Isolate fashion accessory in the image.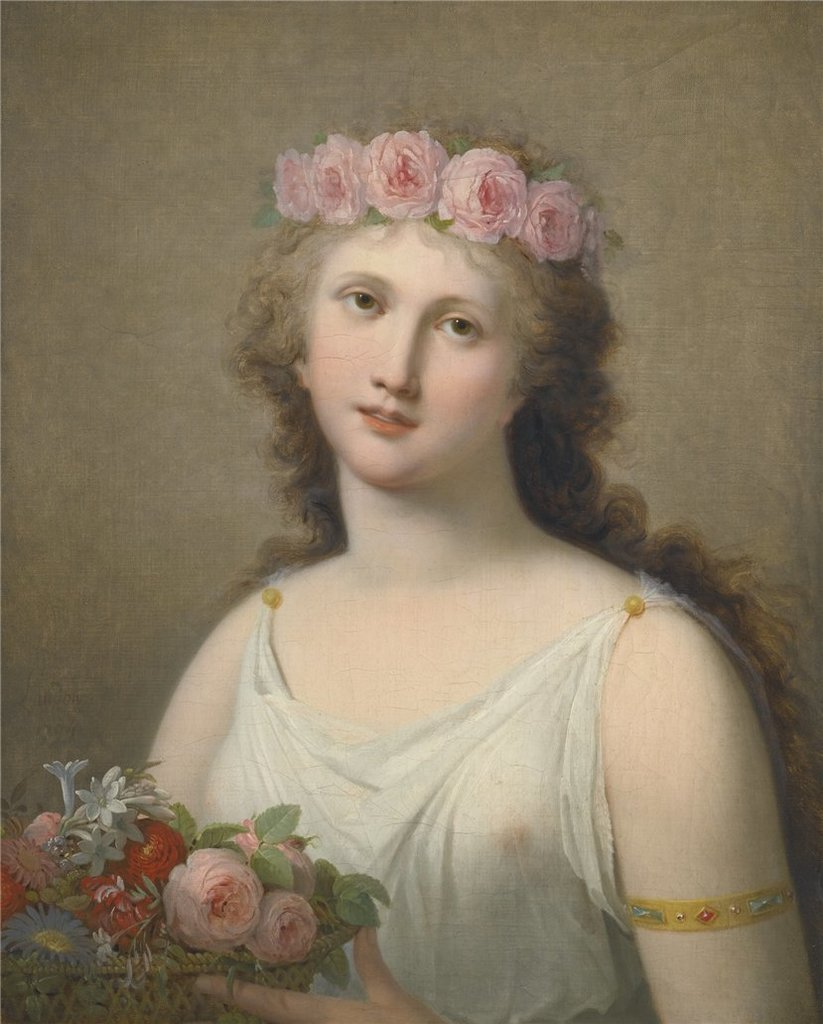
Isolated region: (x1=269, y1=124, x2=604, y2=266).
